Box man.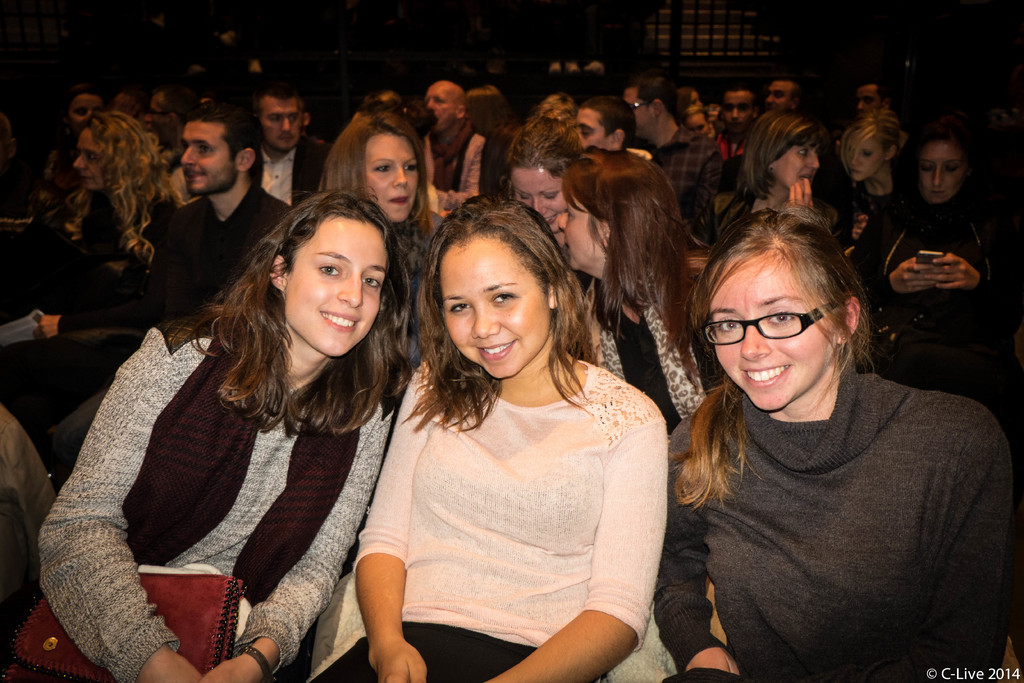
rect(708, 78, 767, 170).
